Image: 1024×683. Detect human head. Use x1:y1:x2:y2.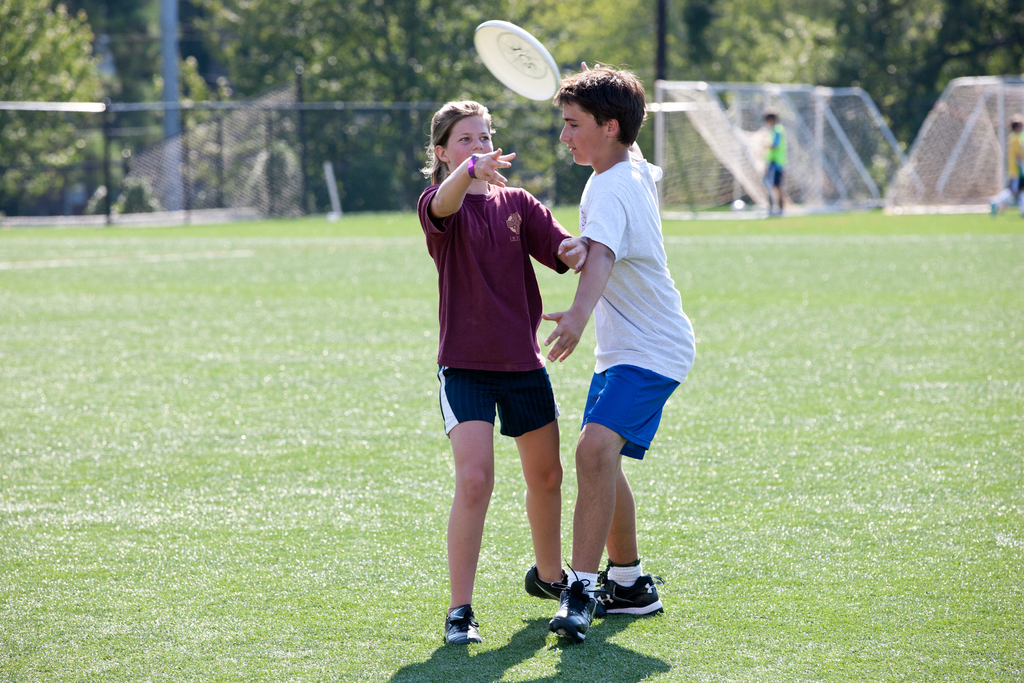
1009:117:1023:132.
